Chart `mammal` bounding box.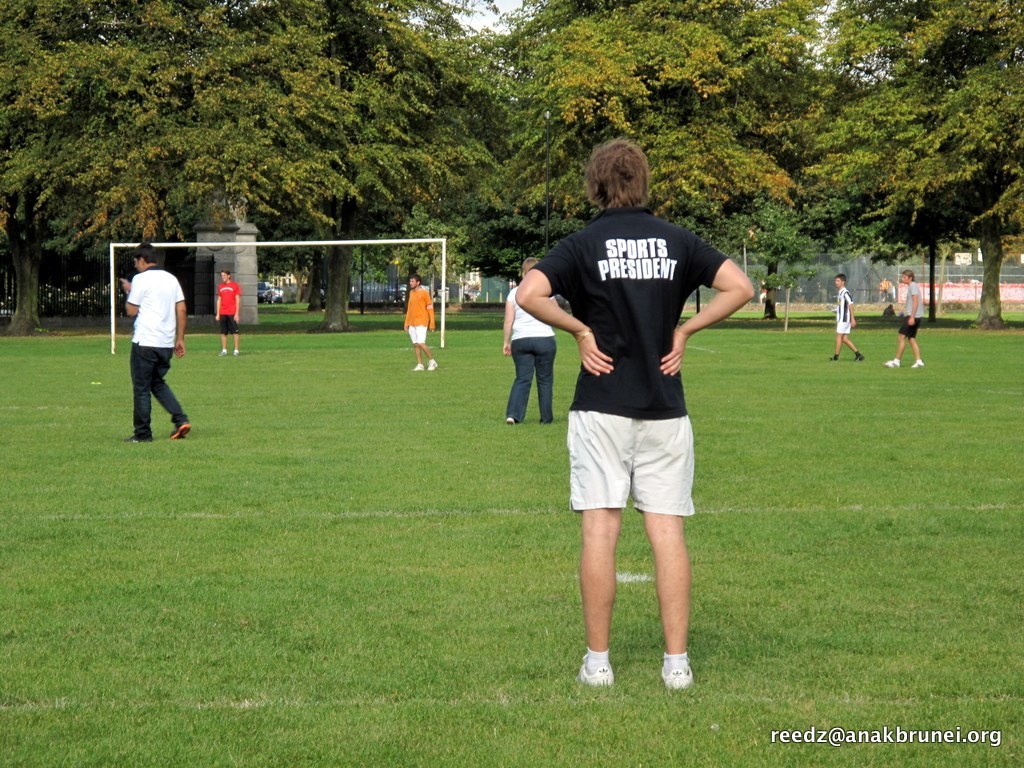
Charted: crop(403, 275, 441, 371).
